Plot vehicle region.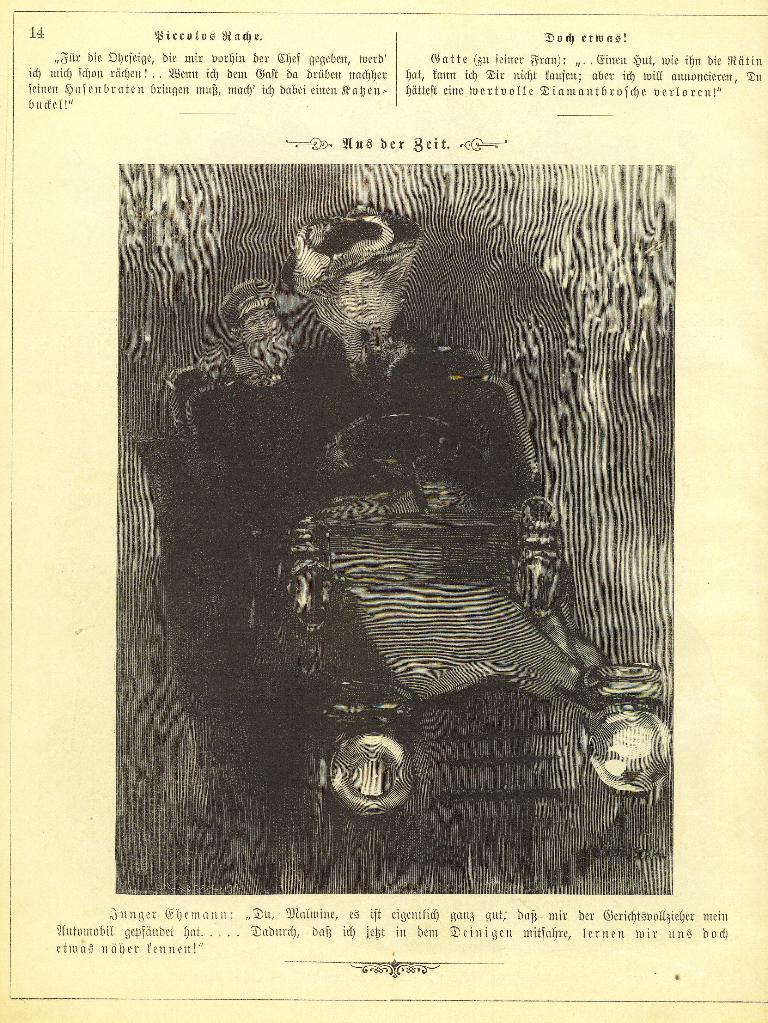
Plotted at [137, 344, 673, 881].
